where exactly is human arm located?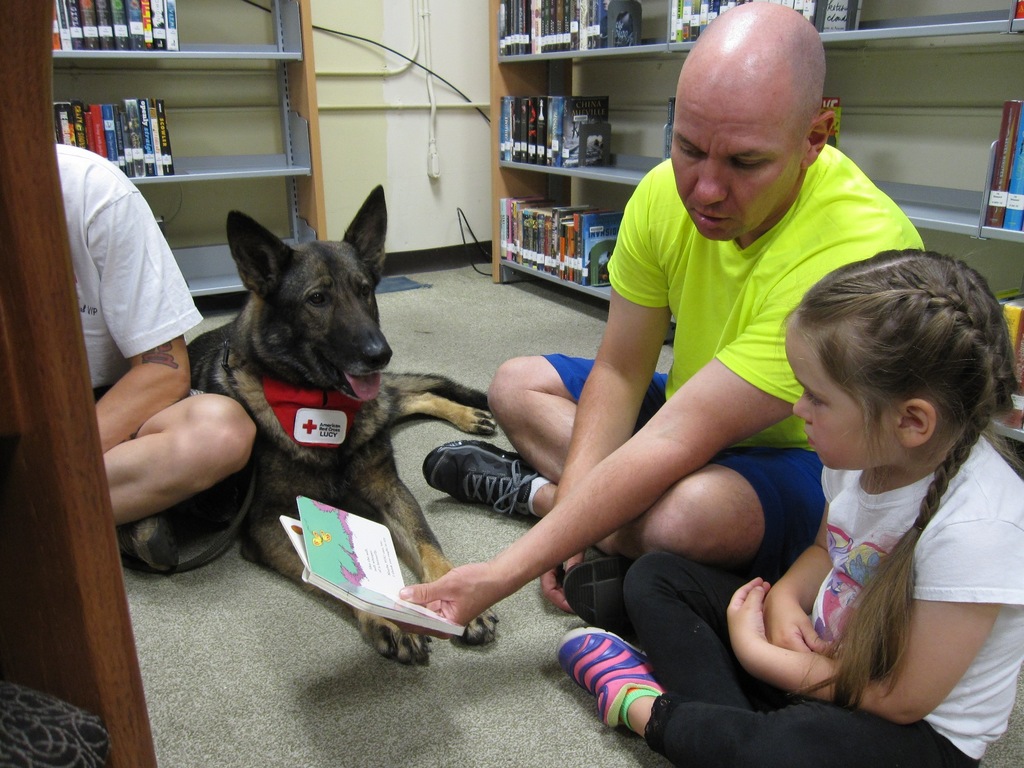
Its bounding box is x1=756 y1=536 x2=836 y2=653.
